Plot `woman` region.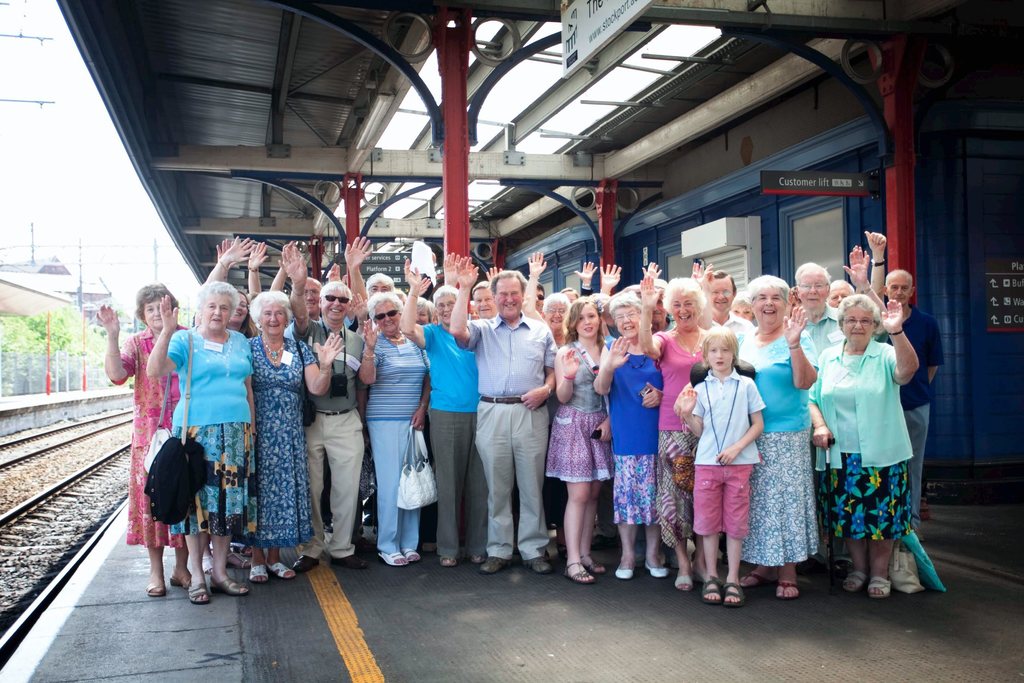
Plotted at (245, 288, 341, 583).
